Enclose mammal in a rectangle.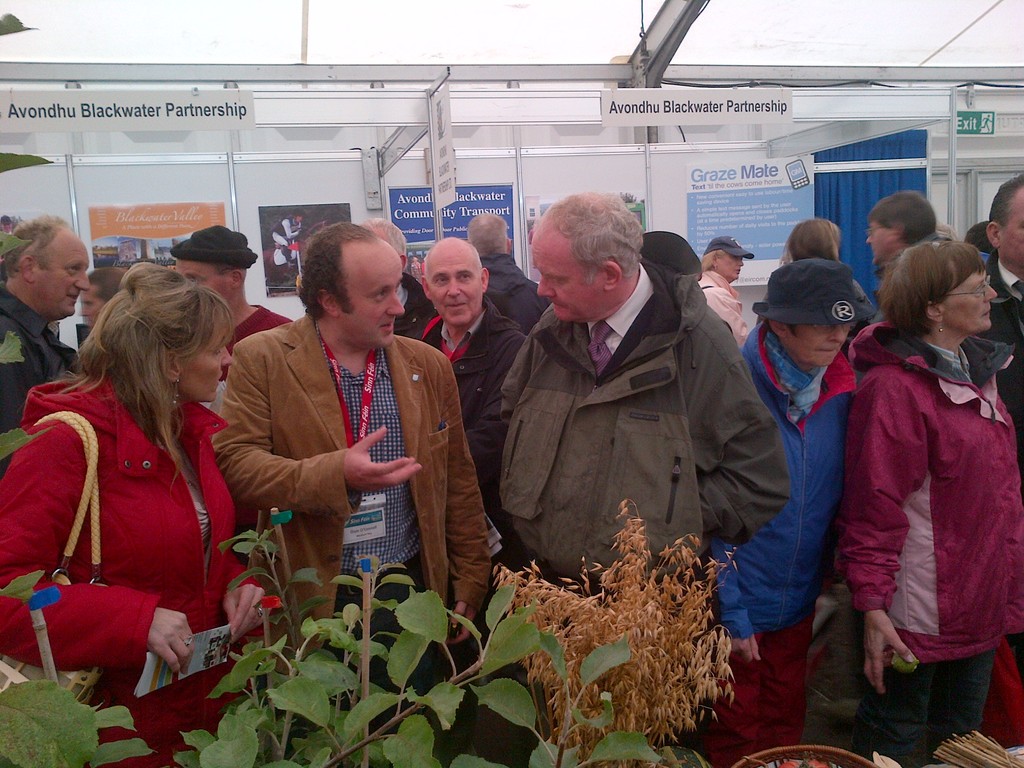
(168,224,294,381).
